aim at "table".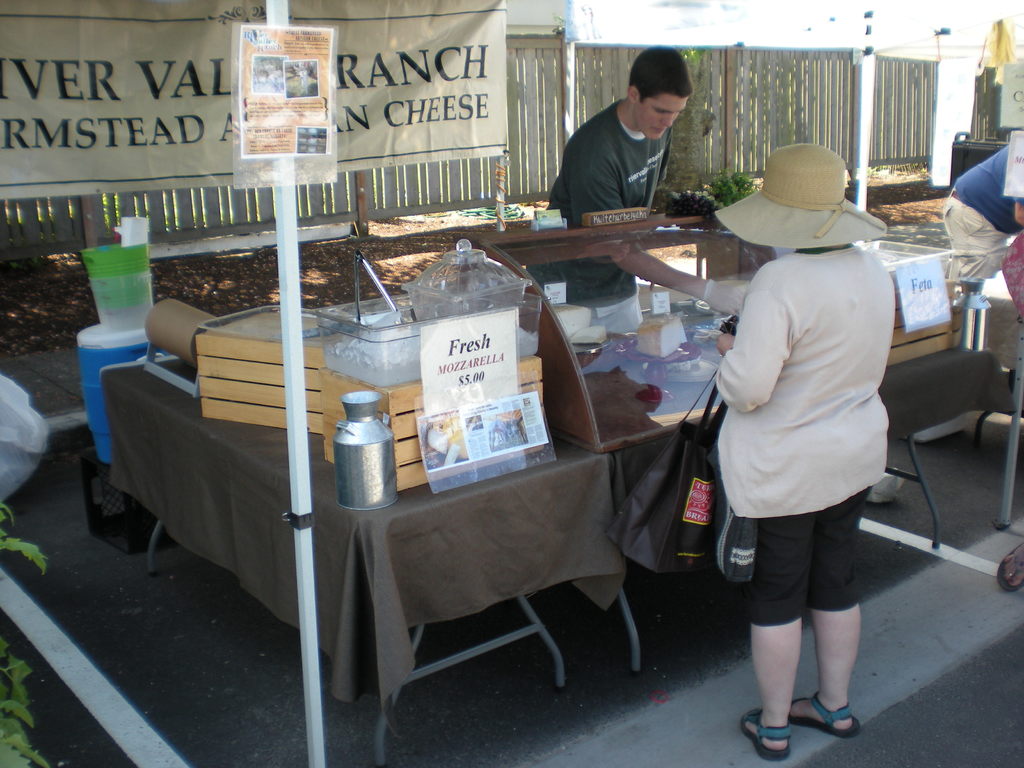
Aimed at (left=97, top=362, right=603, bottom=759).
